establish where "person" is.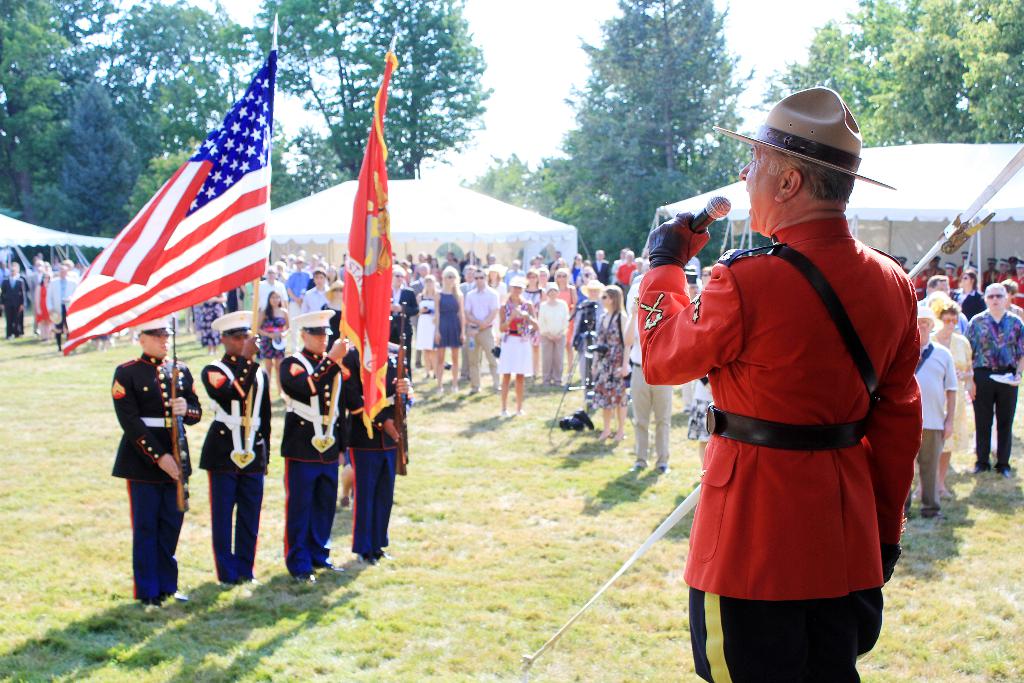
Established at [left=202, top=313, right=275, bottom=580].
